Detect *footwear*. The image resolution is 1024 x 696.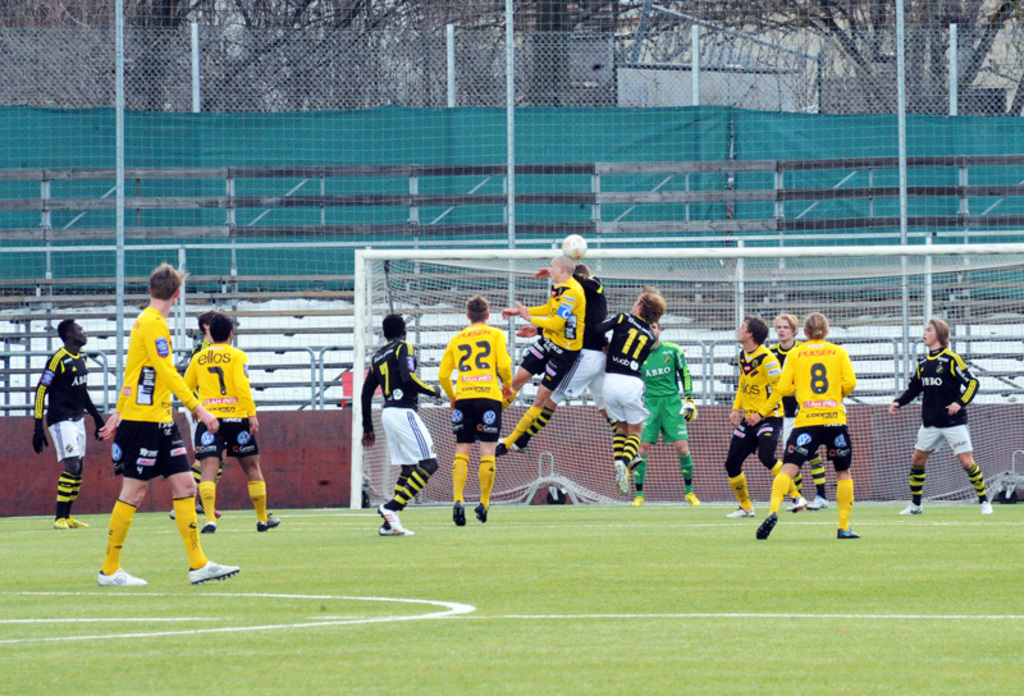
x1=93 y1=569 x2=143 y2=587.
